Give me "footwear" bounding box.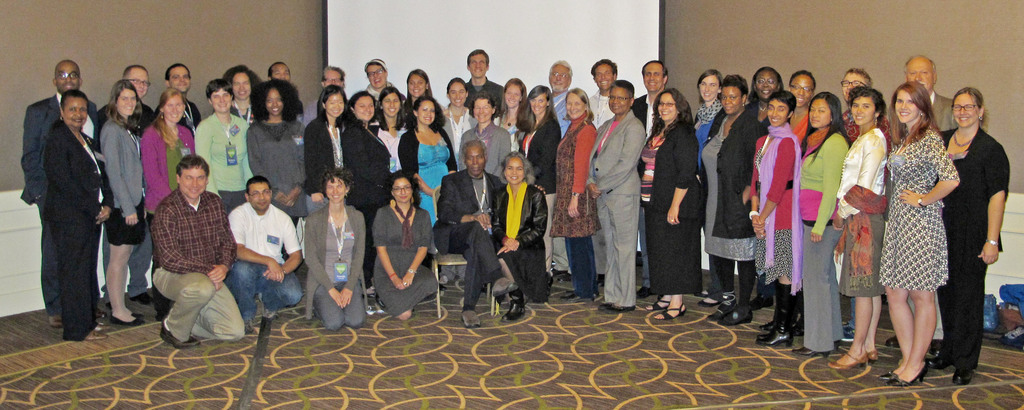
x1=719, y1=309, x2=753, y2=325.
